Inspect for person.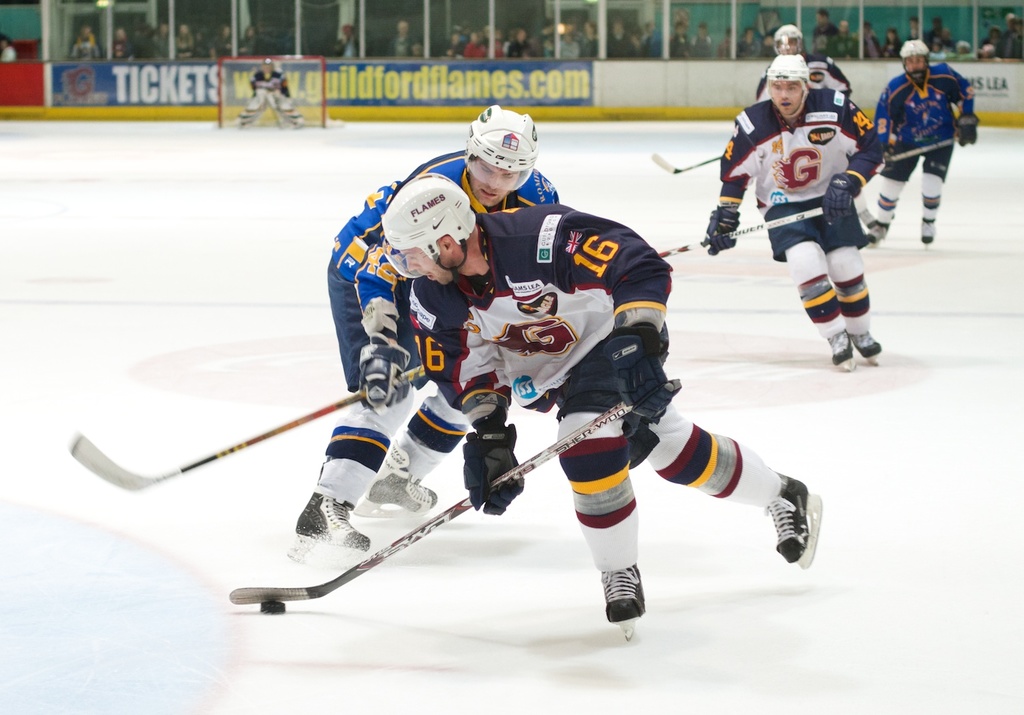
Inspection: [left=707, top=50, right=889, bottom=372].
